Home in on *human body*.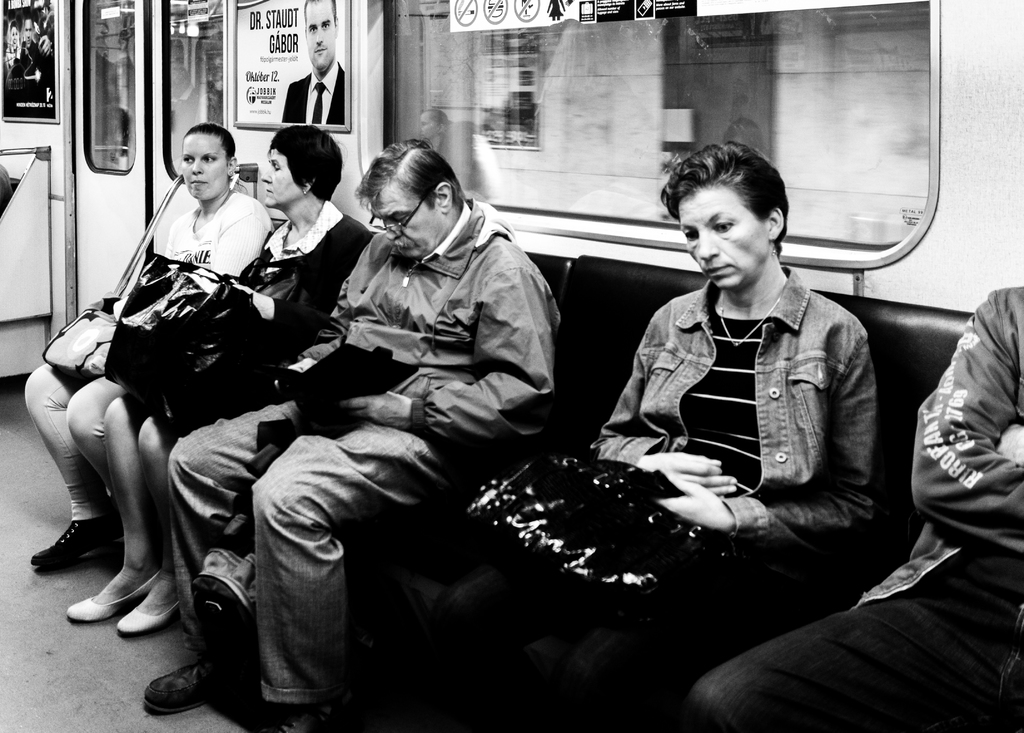
Homed in at (682, 280, 1023, 732).
